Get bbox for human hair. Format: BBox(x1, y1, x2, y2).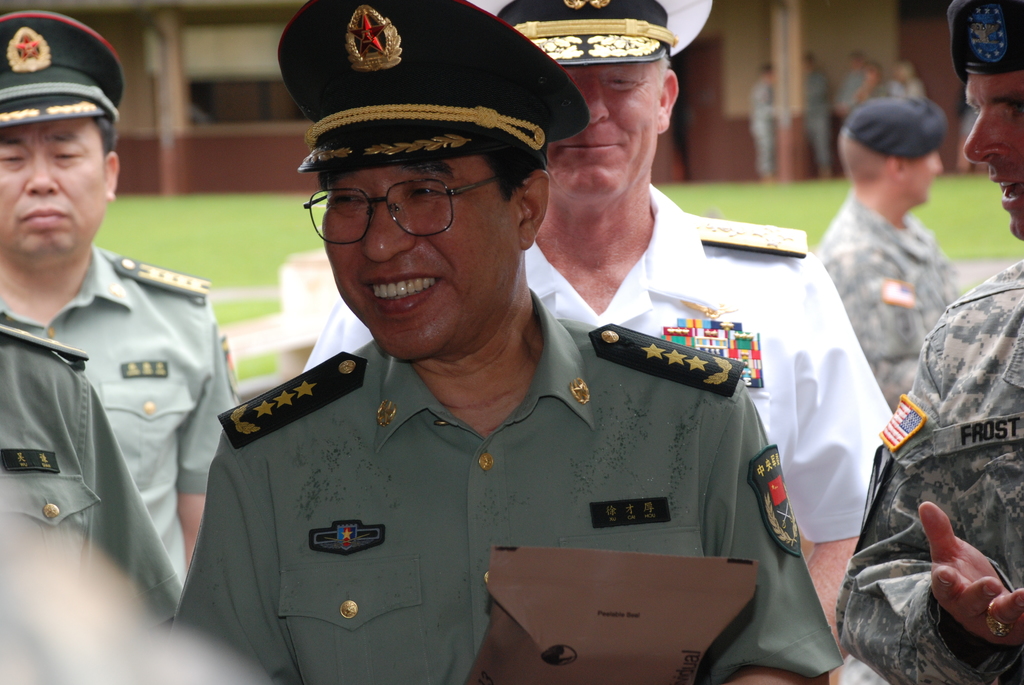
BBox(656, 51, 671, 99).
